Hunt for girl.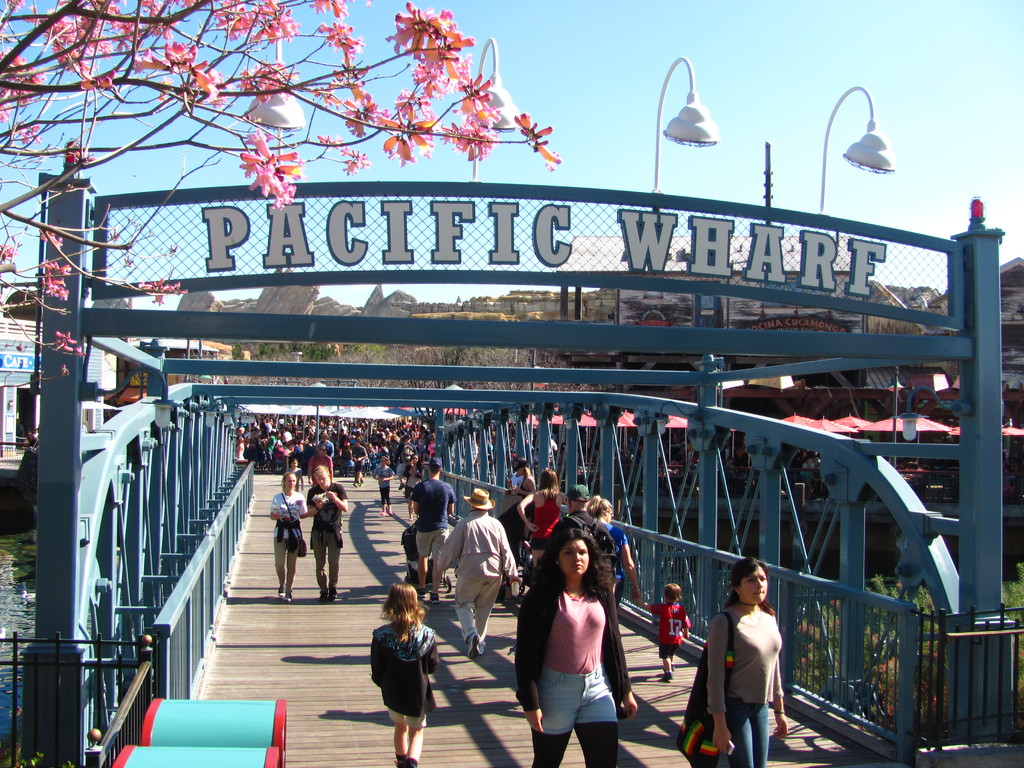
Hunted down at (515, 518, 639, 767).
